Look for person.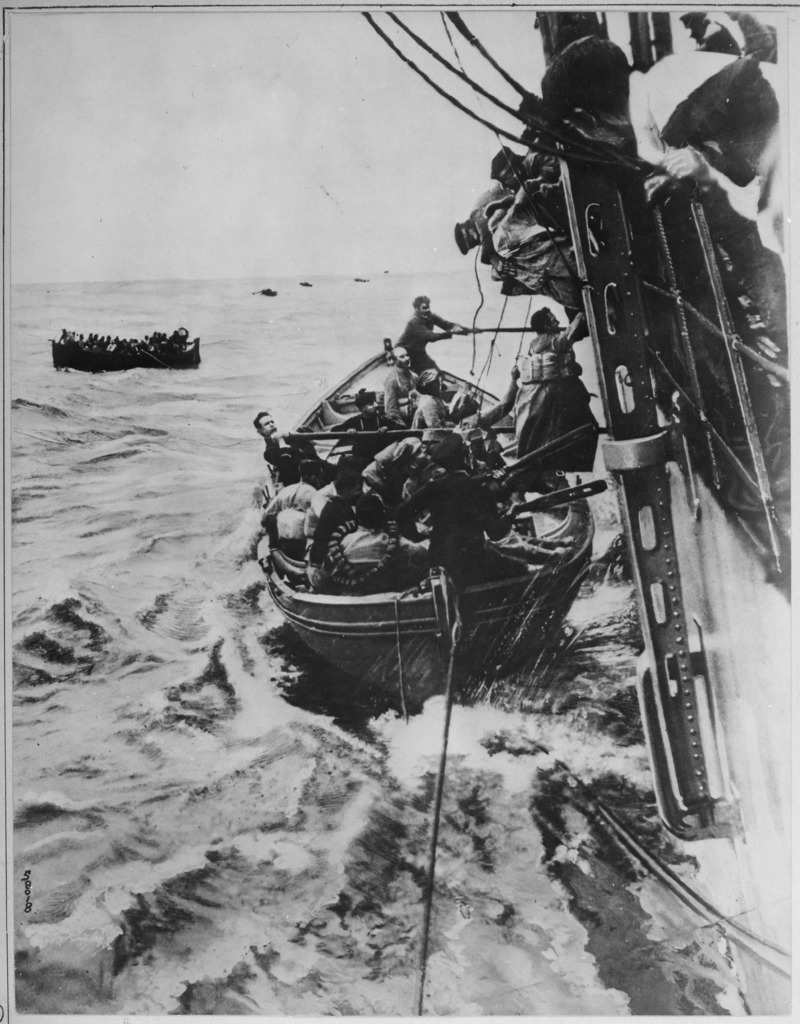
Found: crop(390, 288, 473, 383).
